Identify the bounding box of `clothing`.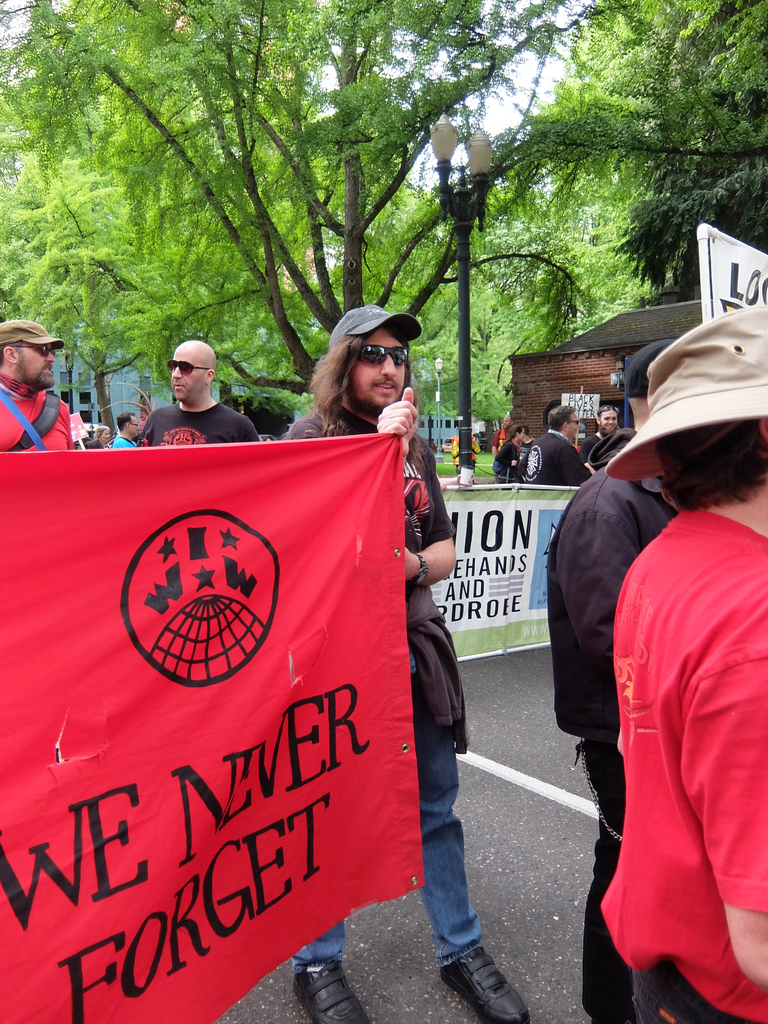
x1=0 y1=372 x2=65 y2=444.
